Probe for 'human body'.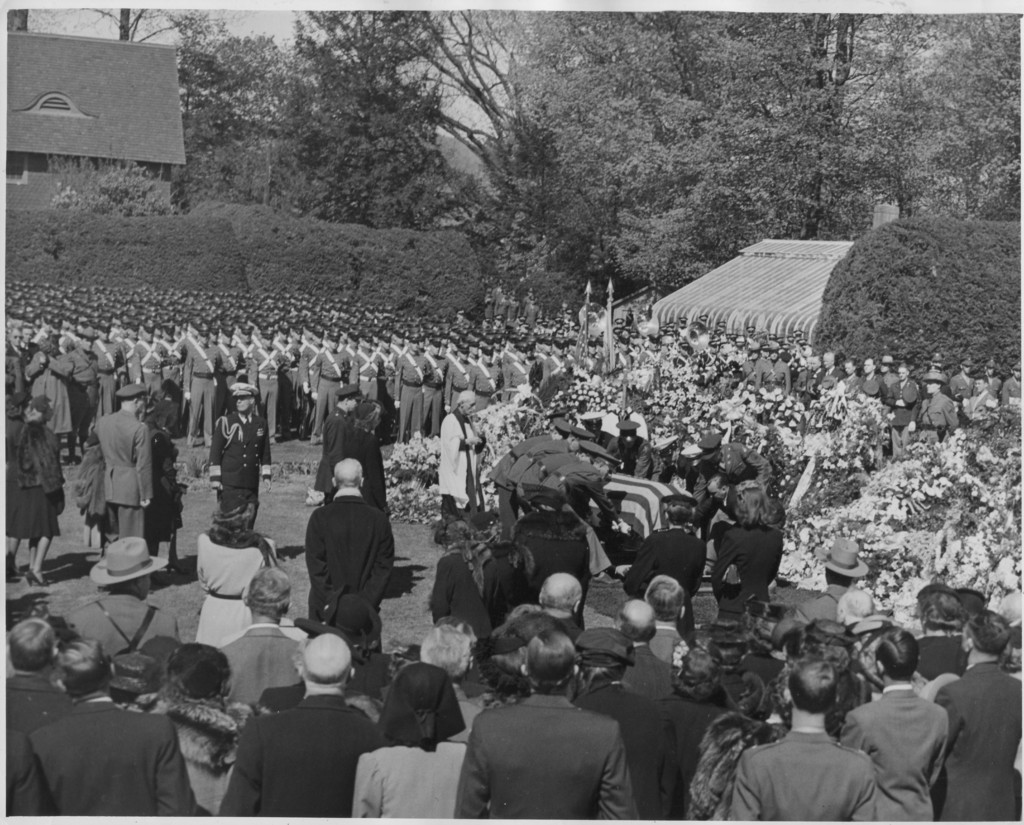
Probe result: rect(897, 588, 950, 691).
